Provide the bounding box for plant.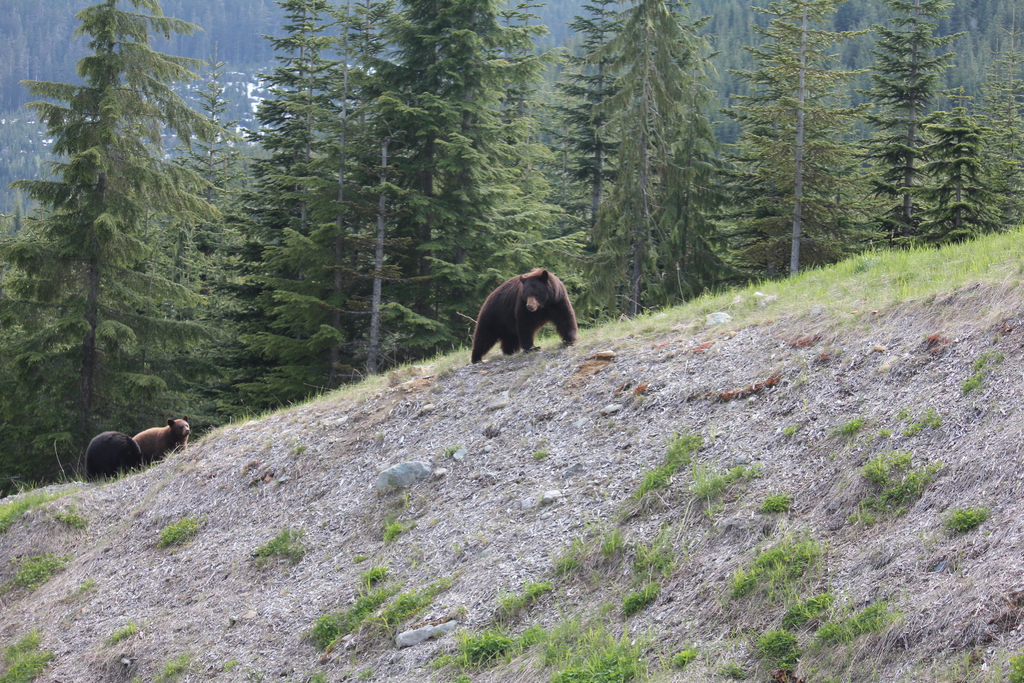
region(961, 361, 996, 404).
